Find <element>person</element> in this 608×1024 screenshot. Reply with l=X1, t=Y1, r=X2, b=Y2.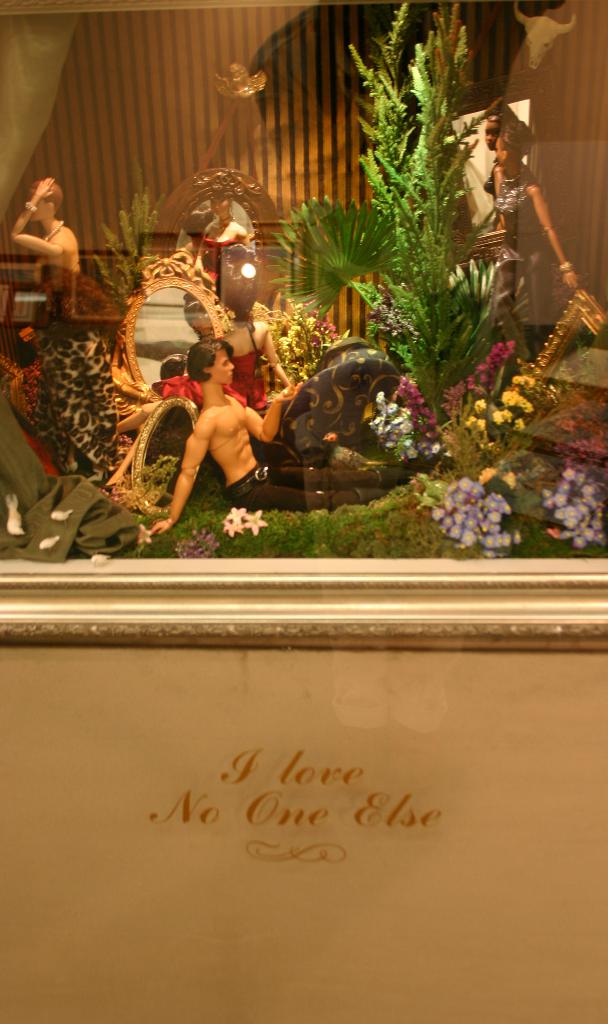
l=139, t=346, r=452, b=537.
